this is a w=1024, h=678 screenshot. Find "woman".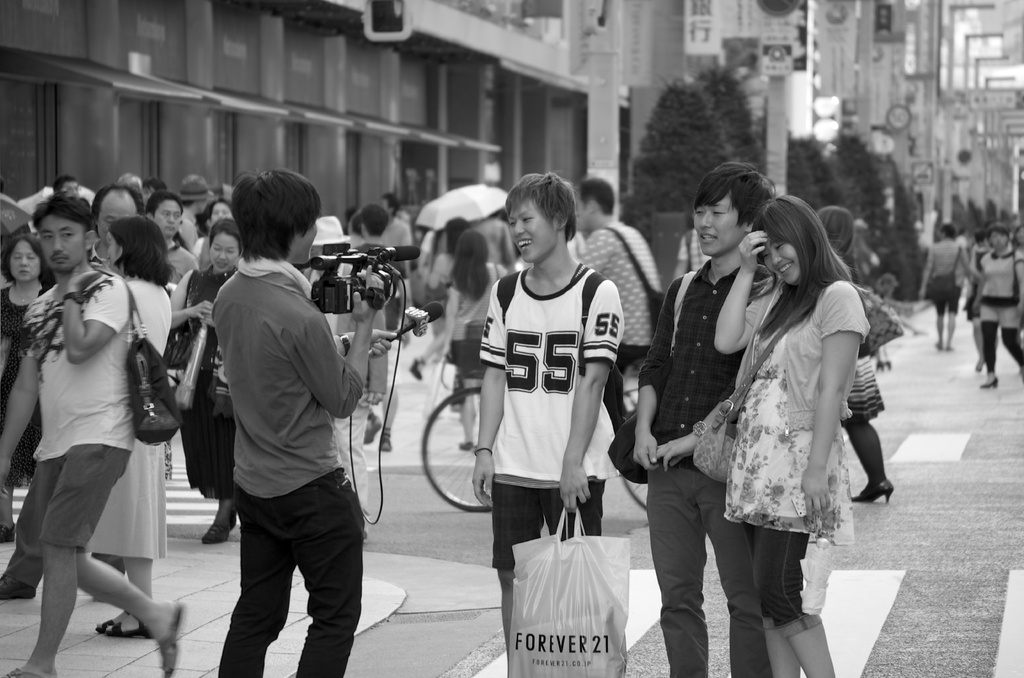
Bounding box: (424, 228, 501, 446).
